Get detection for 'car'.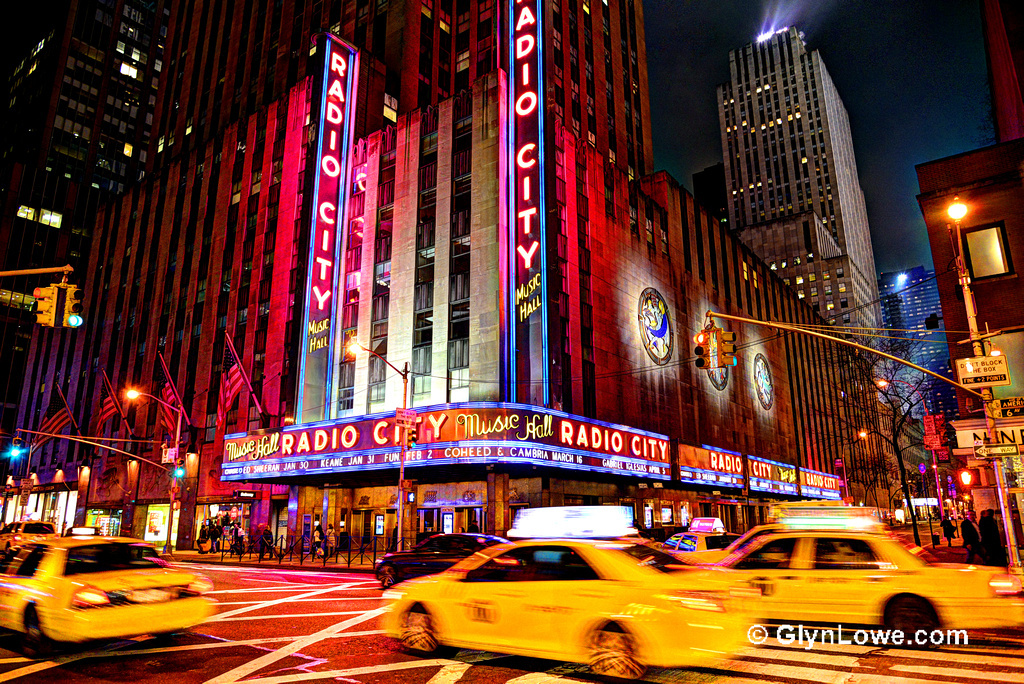
Detection: {"x1": 67, "y1": 526, "x2": 103, "y2": 533}.
